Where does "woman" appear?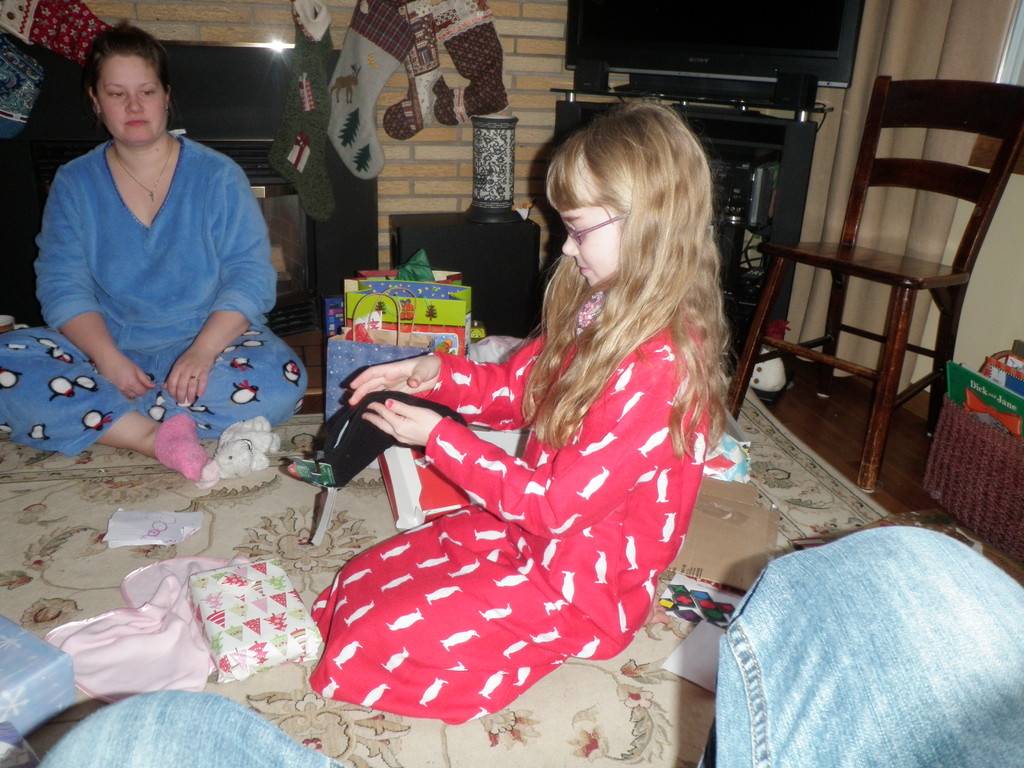
Appears at x1=309, y1=100, x2=733, y2=726.
